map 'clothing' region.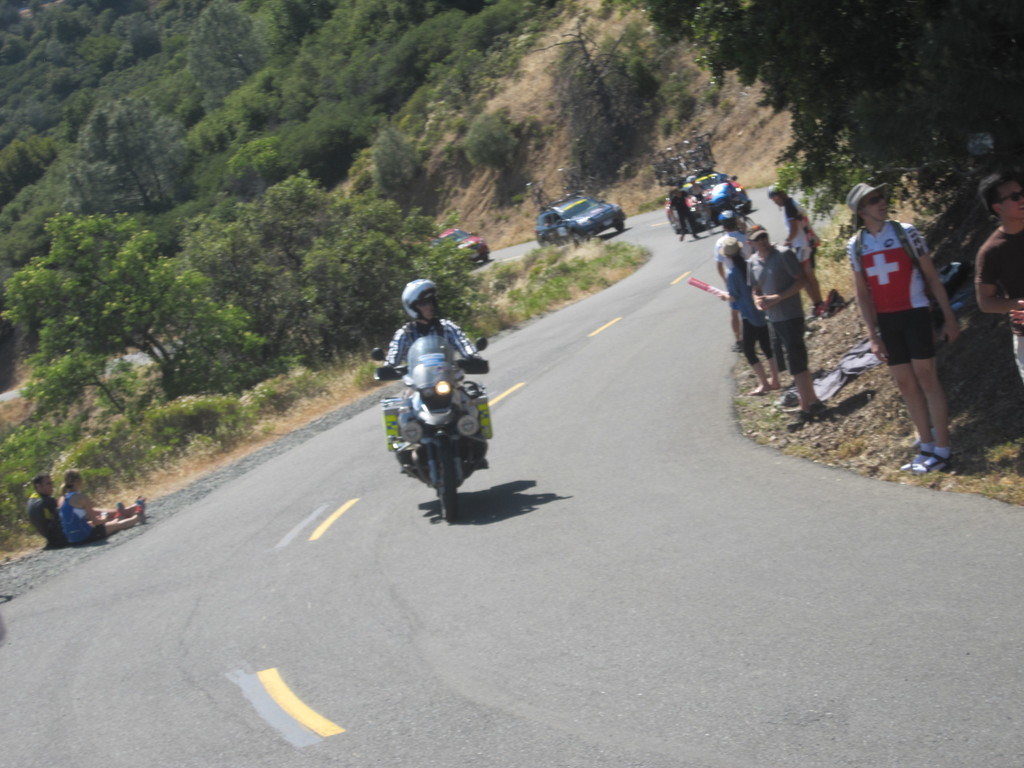
Mapped to <region>58, 486, 122, 539</region>.
